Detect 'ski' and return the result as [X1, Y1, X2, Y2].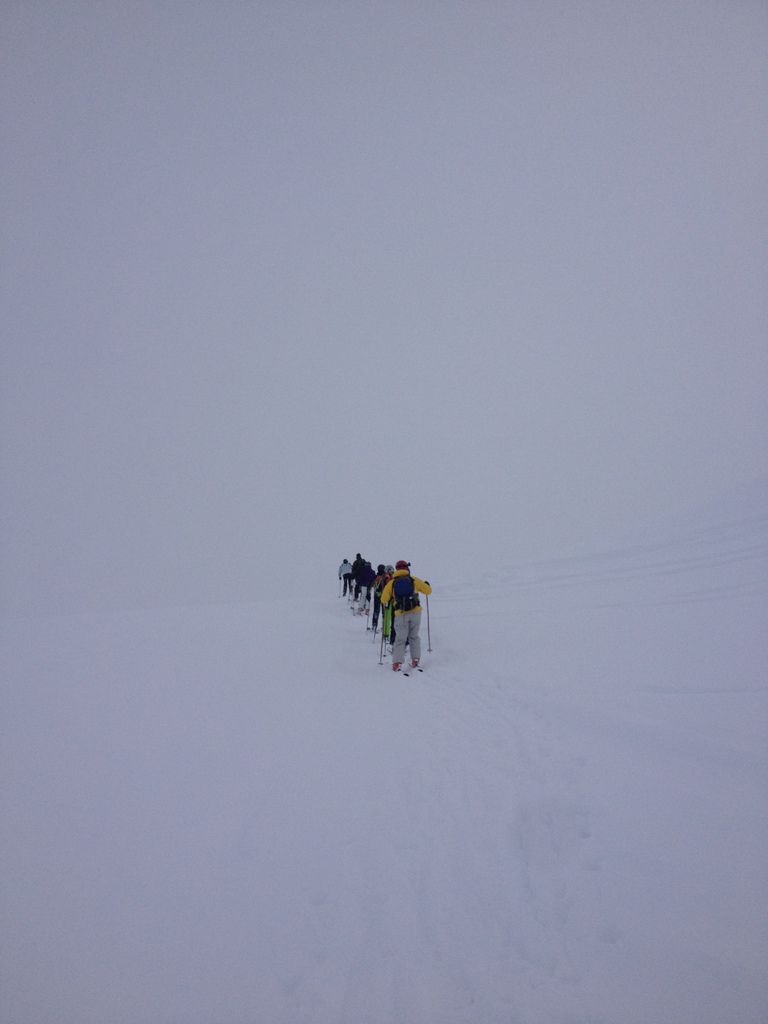
[399, 652, 427, 679].
